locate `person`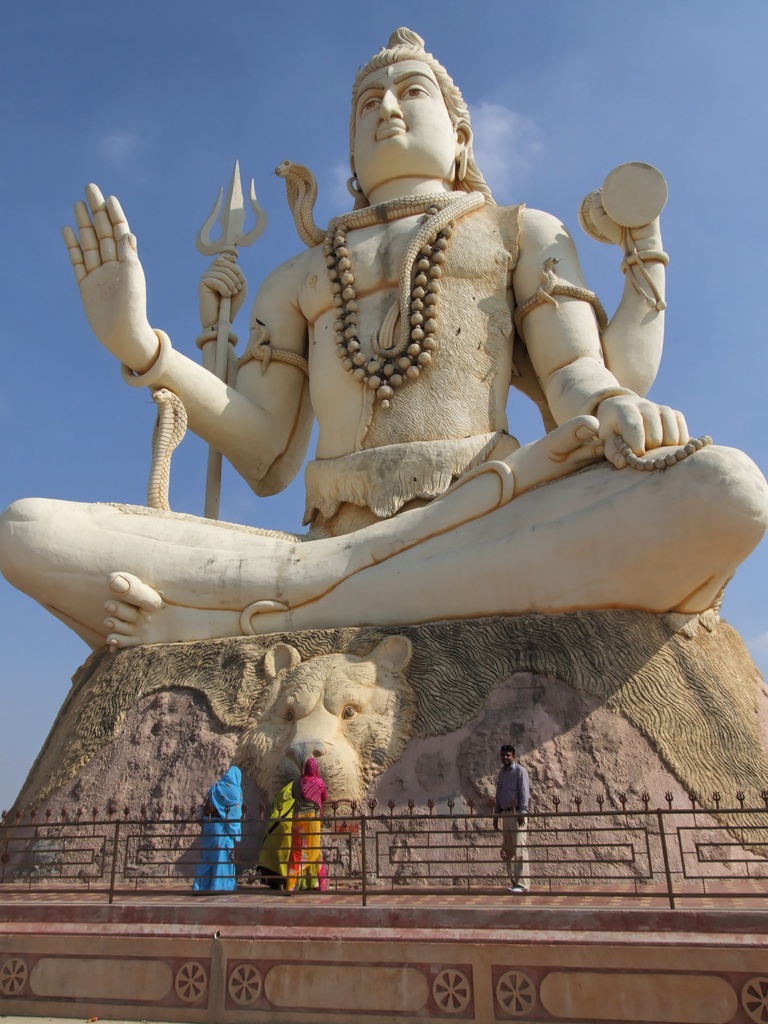
(489,742,545,891)
